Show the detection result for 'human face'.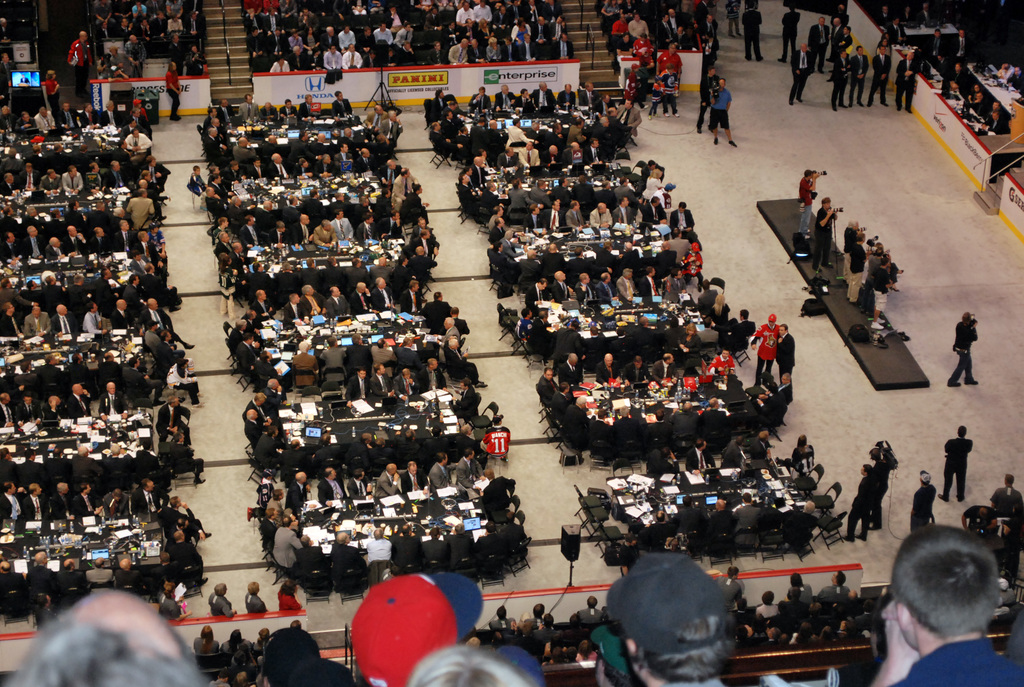
622 13 625 22.
